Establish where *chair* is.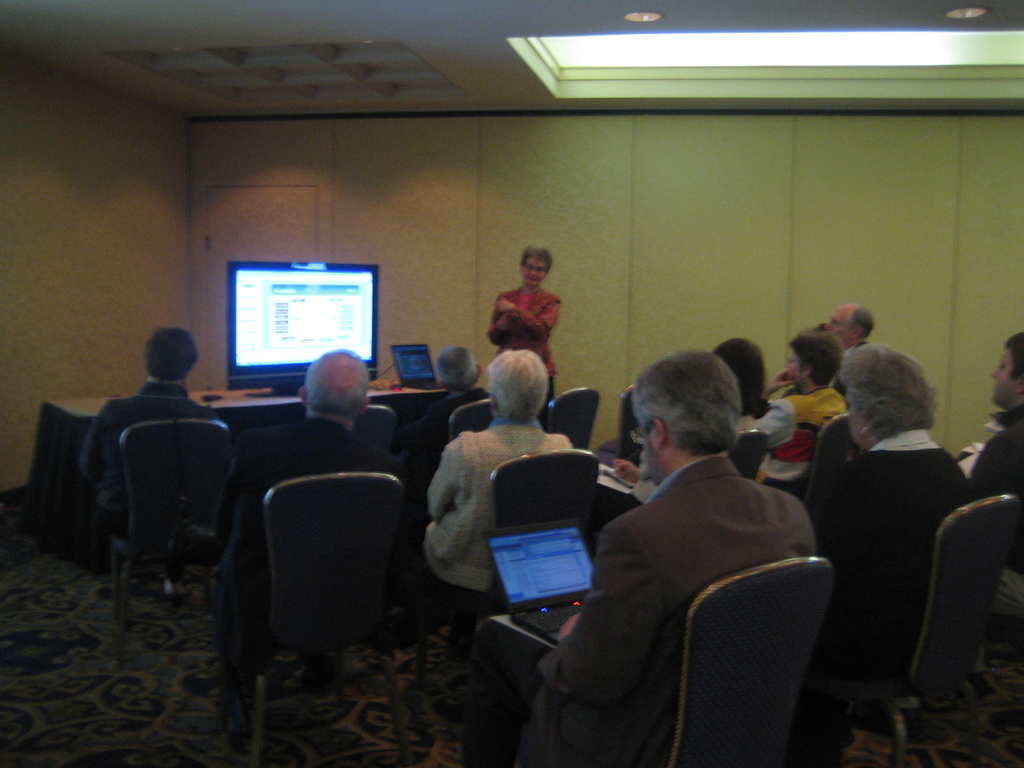
Established at 230,474,406,767.
